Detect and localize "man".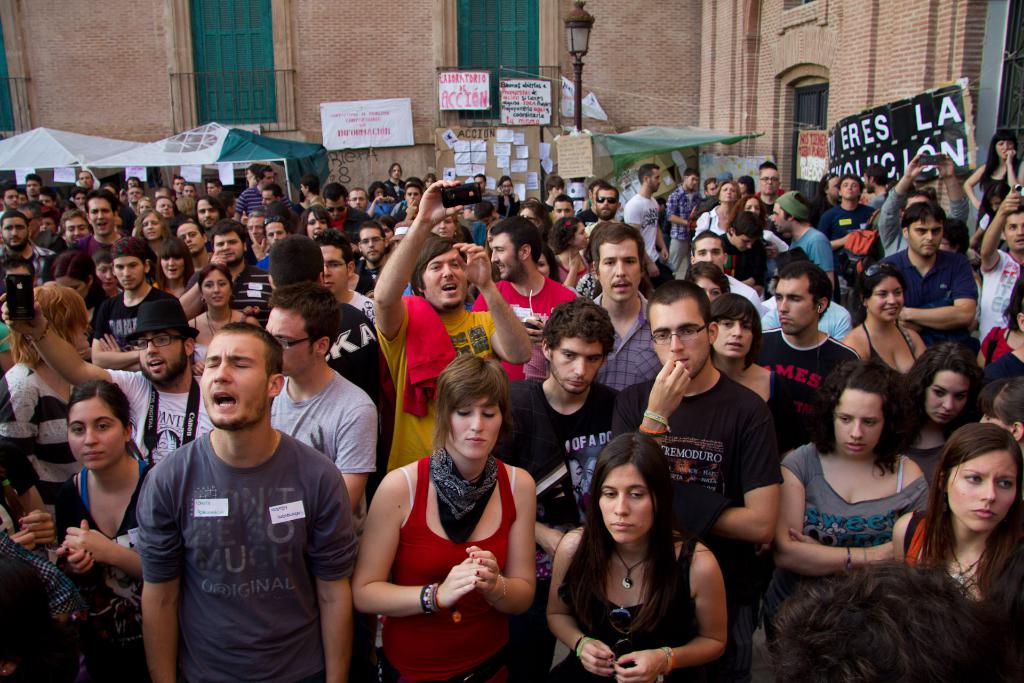
Localized at <region>129, 324, 360, 682</region>.
